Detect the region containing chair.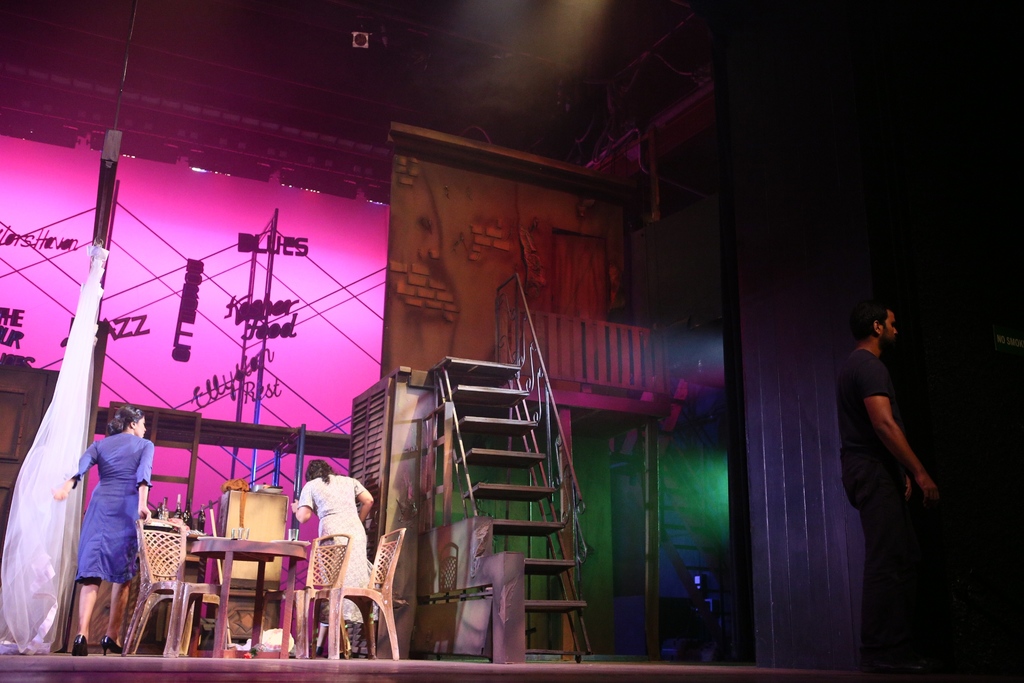
(x1=260, y1=530, x2=354, y2=657).
